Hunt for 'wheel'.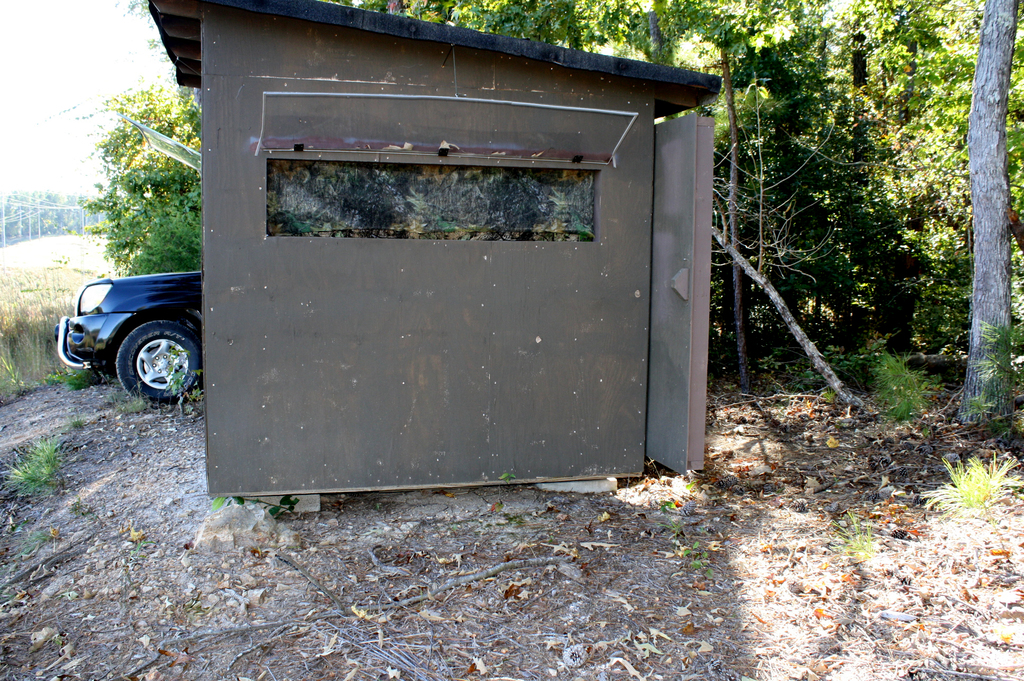
Hunted down at box(104, 302, 200, 396).
